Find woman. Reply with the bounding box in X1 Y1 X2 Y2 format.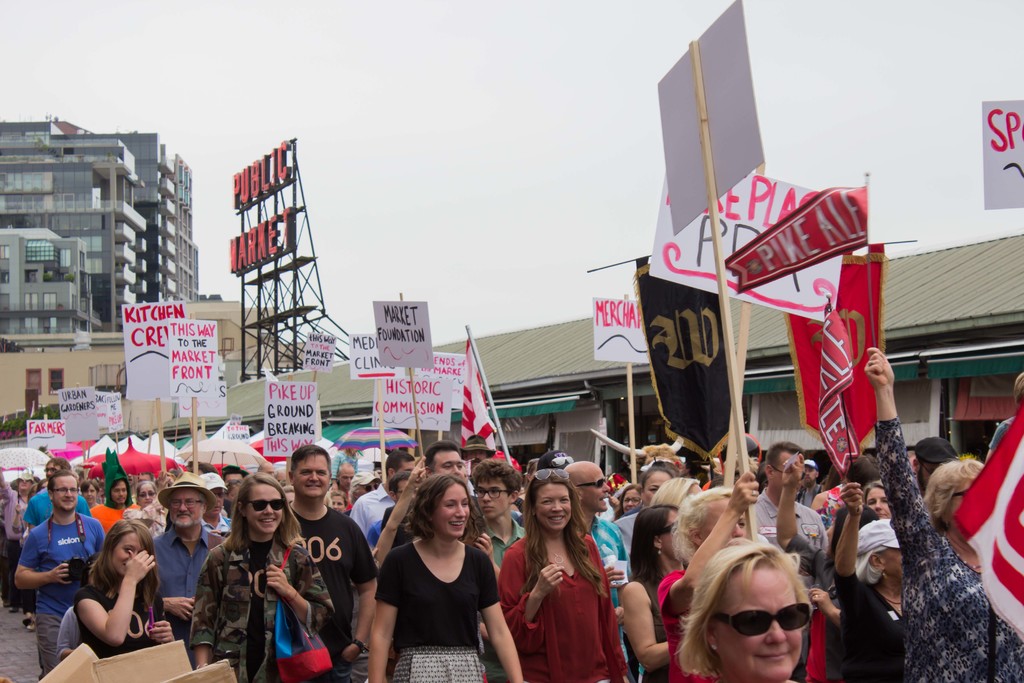
655 472 703 561.
